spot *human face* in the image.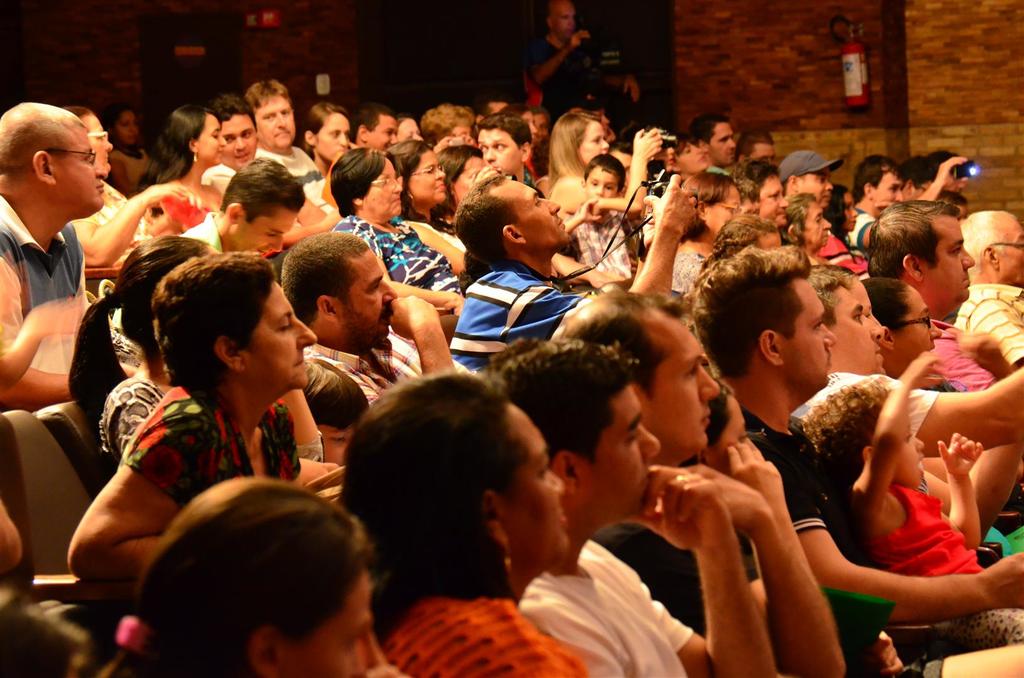
*human face* found at 928, 217, 976, 299.
